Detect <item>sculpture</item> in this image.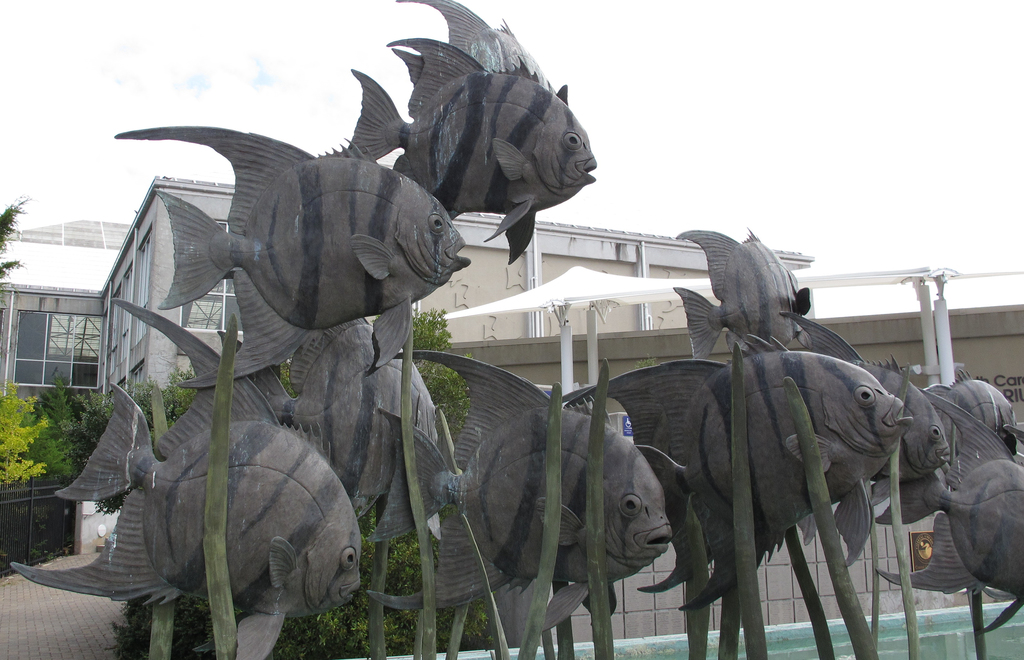
Detection: (19, 297, 371, 659).
